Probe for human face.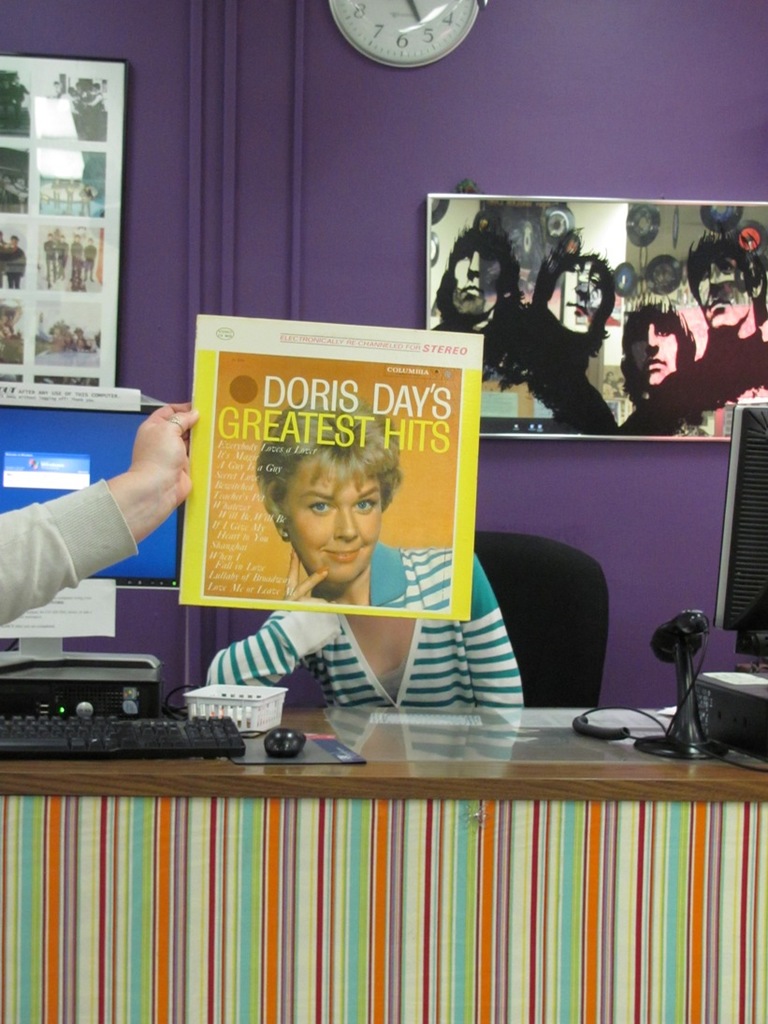
Probe result: [450, 247, 503, 323].
